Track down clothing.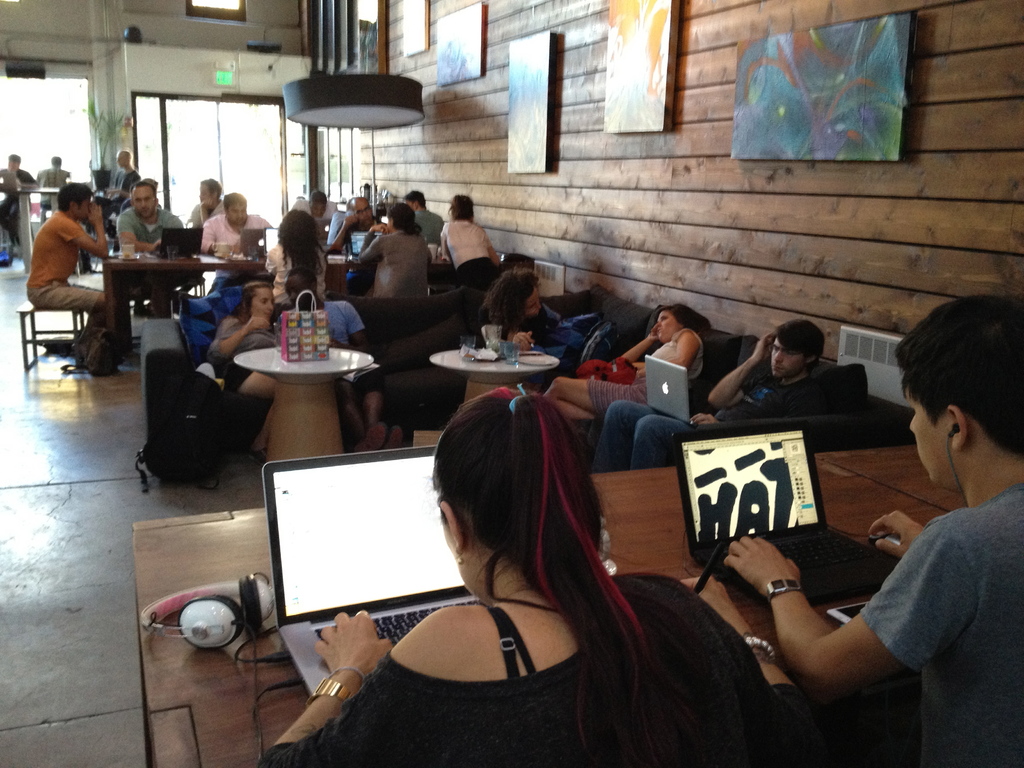
Tracked to l=442, t=220, r=500, b=285.
